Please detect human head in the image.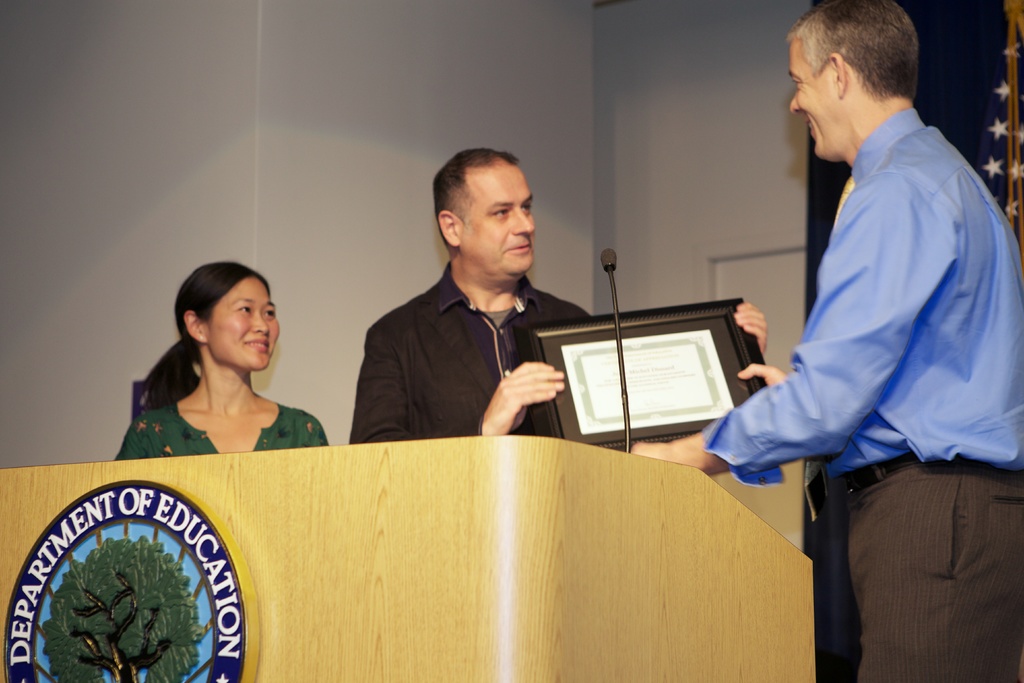
[x1=430, y1=147, x2=535, y2=279].
